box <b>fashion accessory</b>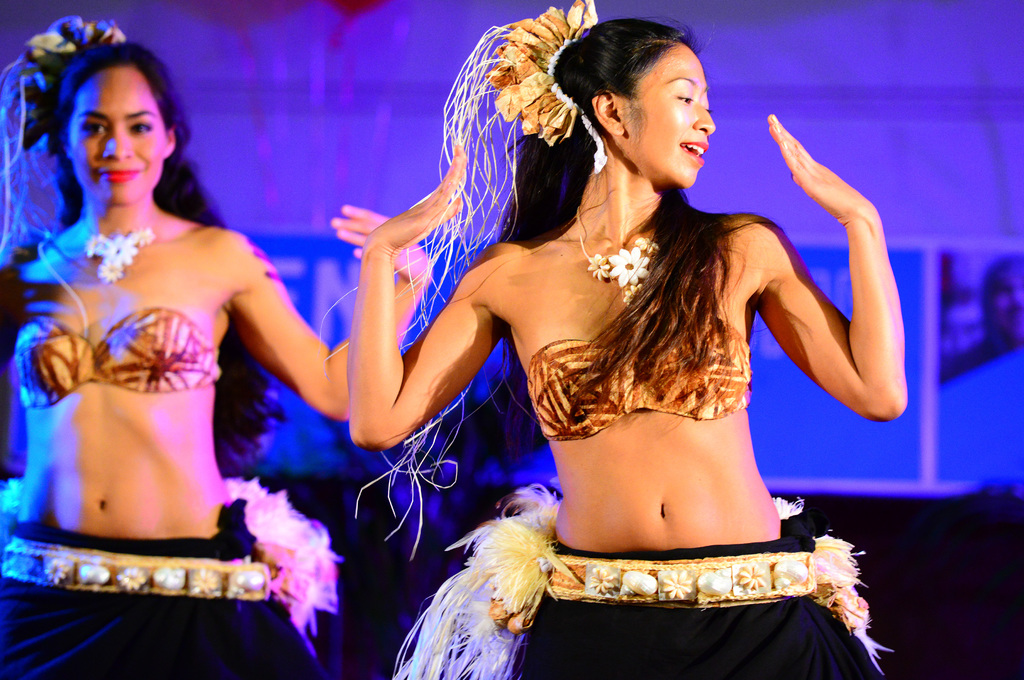
BBox(391, 475, 892, 679)
